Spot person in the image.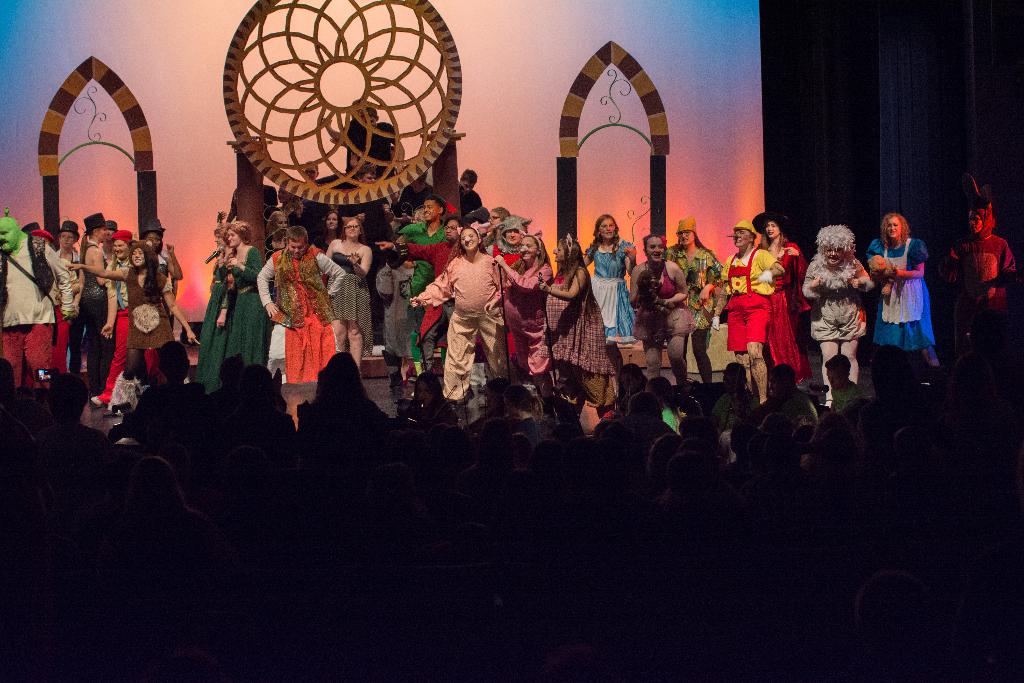
person found at l=362, t=213, r=473, b=377.
